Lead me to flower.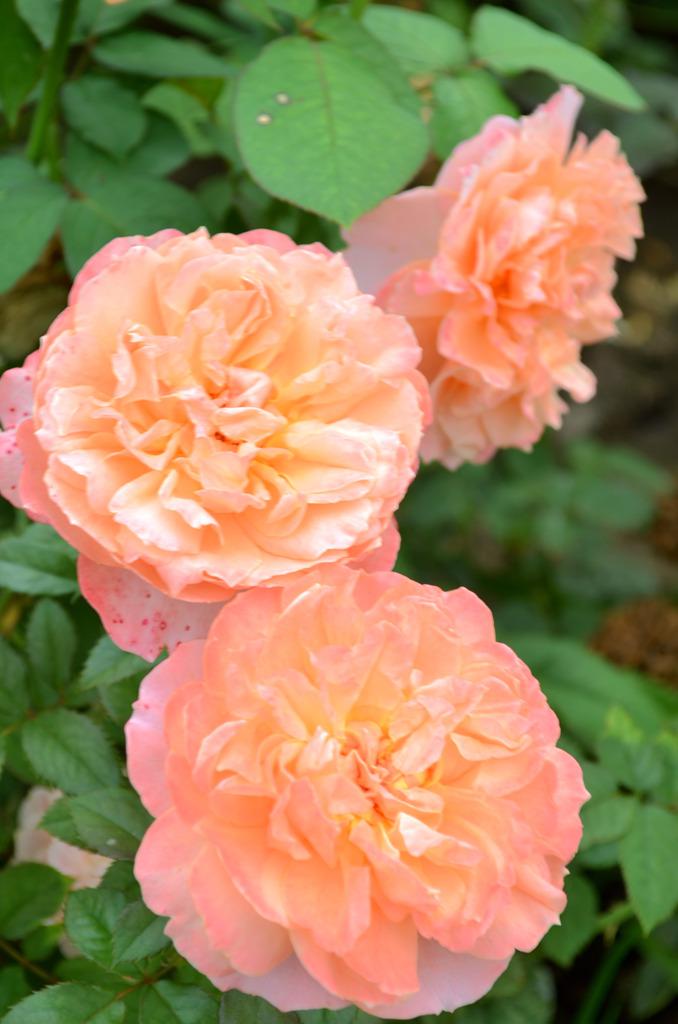
Lead to bbox=[332, 79, 646, 471].
